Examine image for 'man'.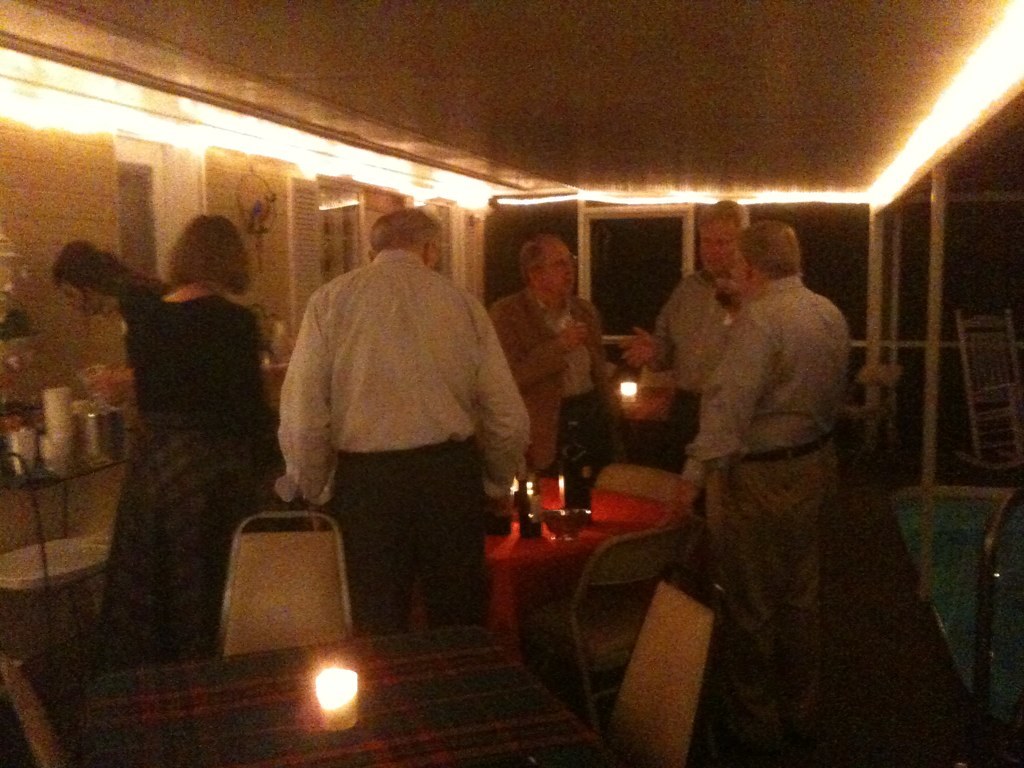
Examination result: rect(610, 178, 920, 767).
